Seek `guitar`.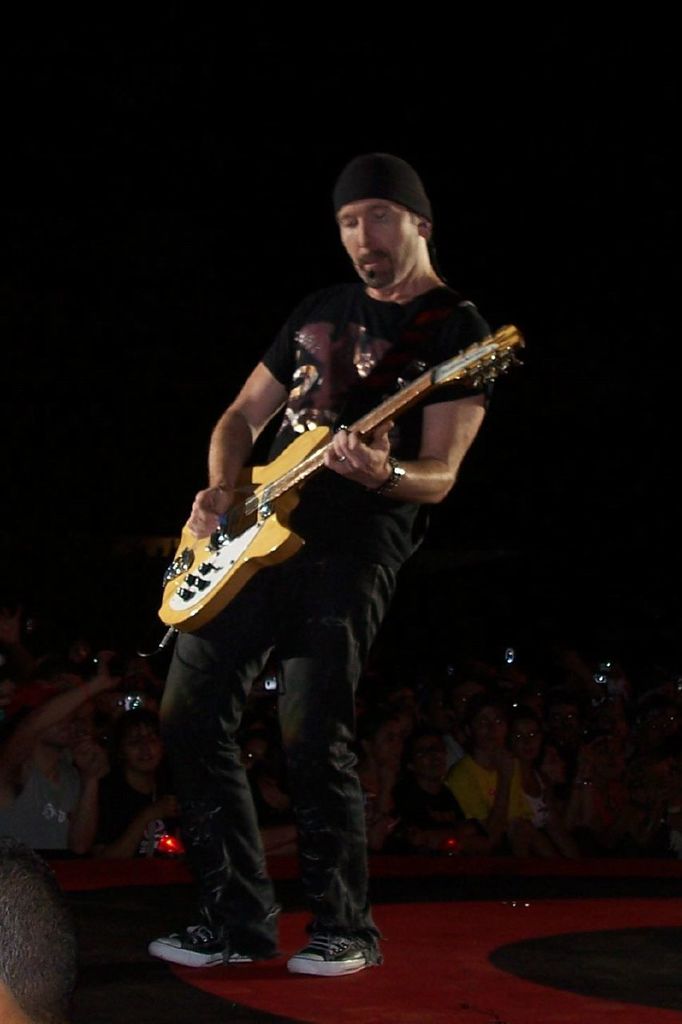
(left=173, top=286, right=514, bottom=650).
